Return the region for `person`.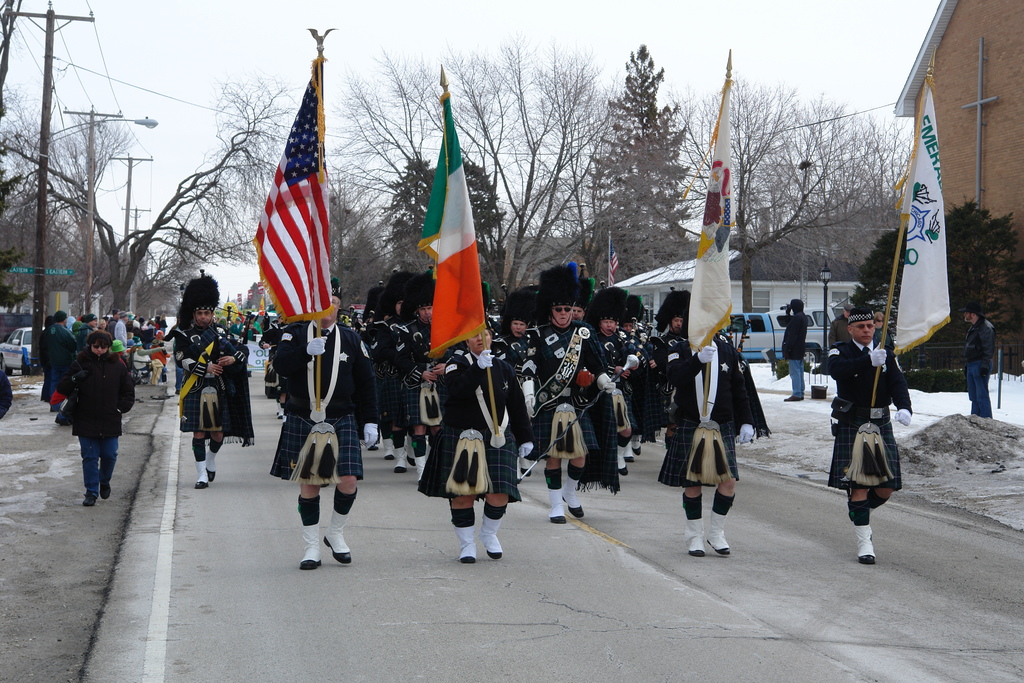
box=[491, 320, 530, 475].
